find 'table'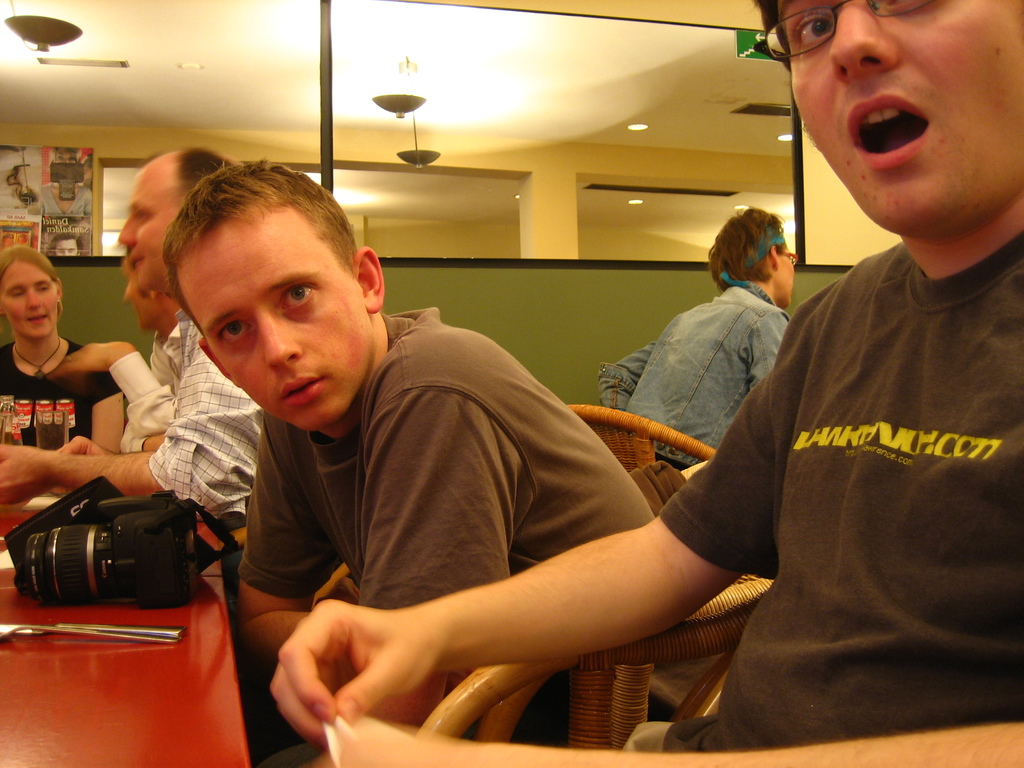
(left=0, top=581, right=261, bottom=761)
